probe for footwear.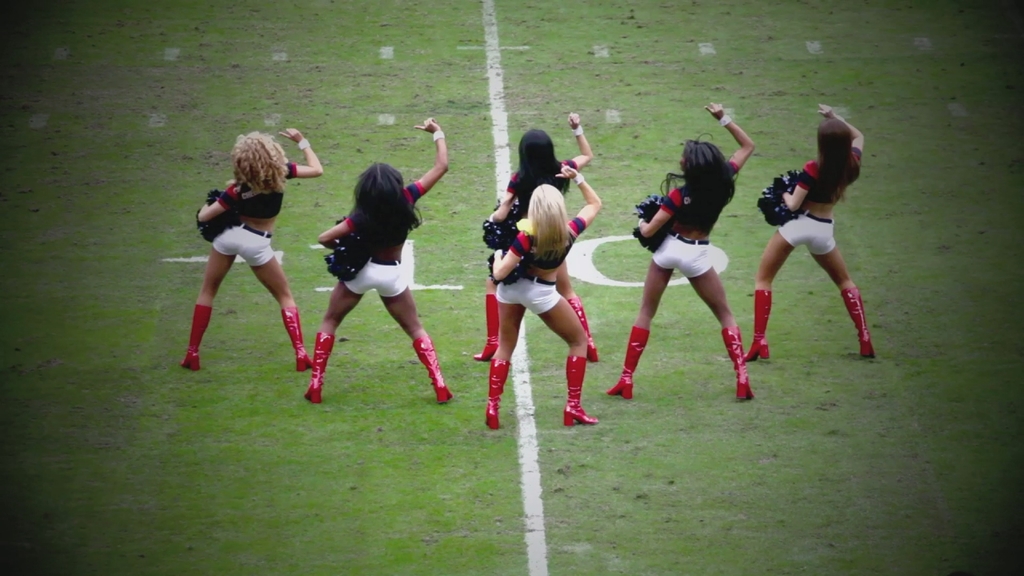
Probe result: {"left": 412, "top": 331, "right": 455, "bottom": 400}.
